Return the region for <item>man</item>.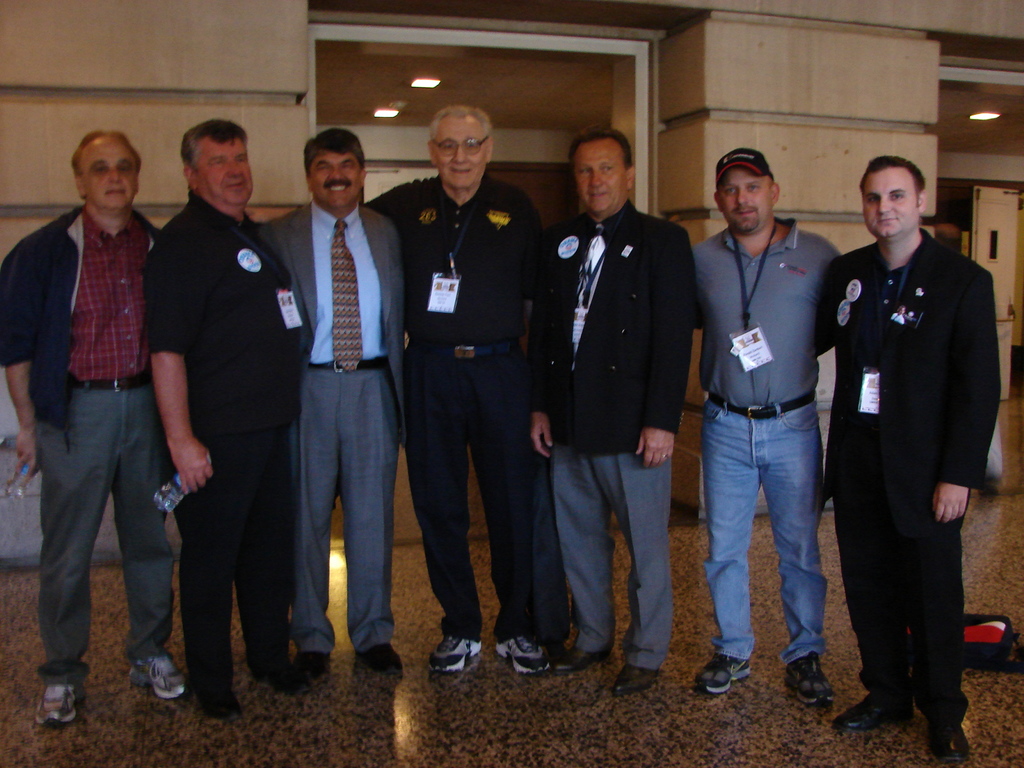
detection(134, 117, 314, 722).
